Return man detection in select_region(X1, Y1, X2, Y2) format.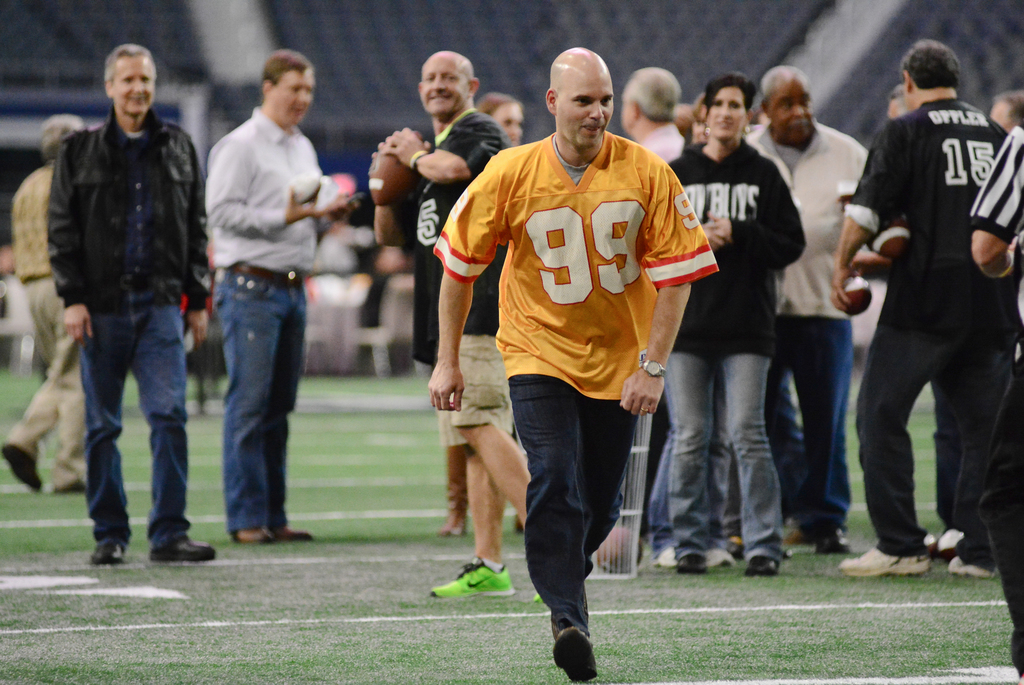
select_region(611, 64, 685, 532).
